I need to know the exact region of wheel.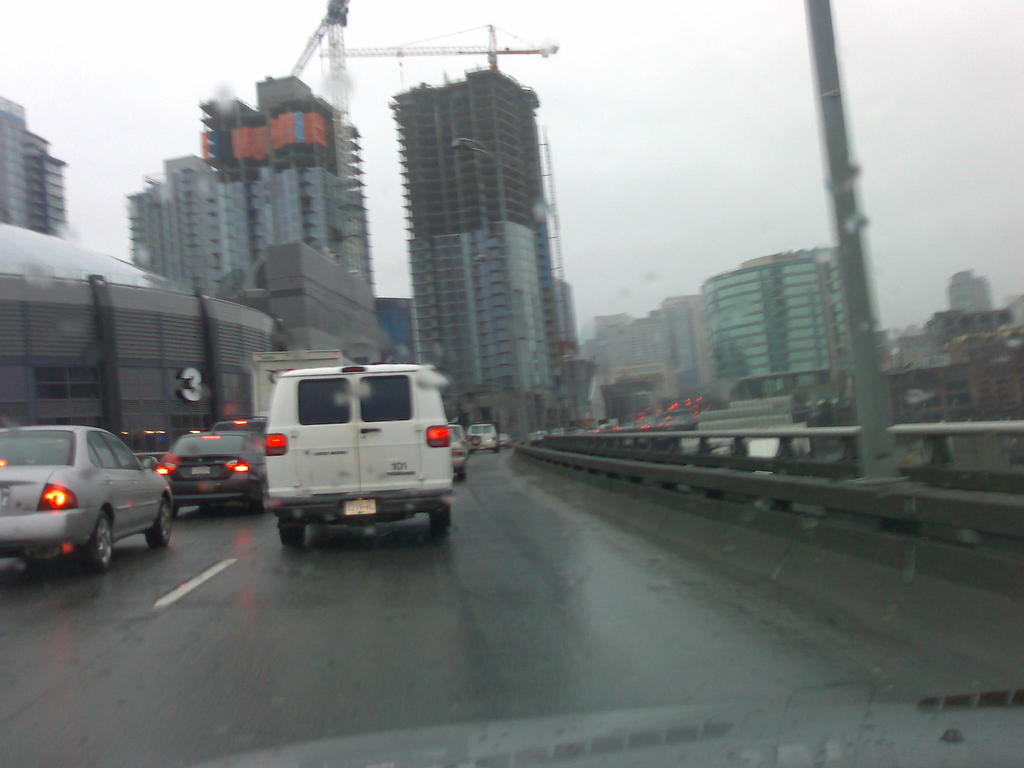
Region: pyautogui.locateOnScreen(147, 502, 167, 549).
